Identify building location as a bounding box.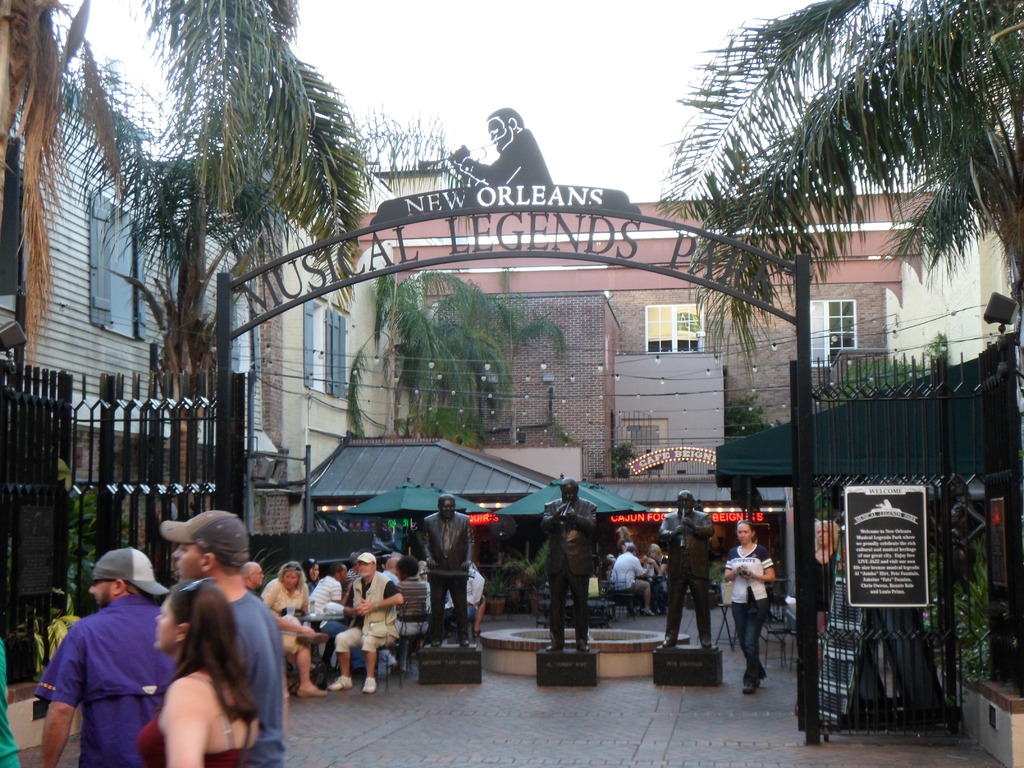
[340, 175, 1007, 591].
